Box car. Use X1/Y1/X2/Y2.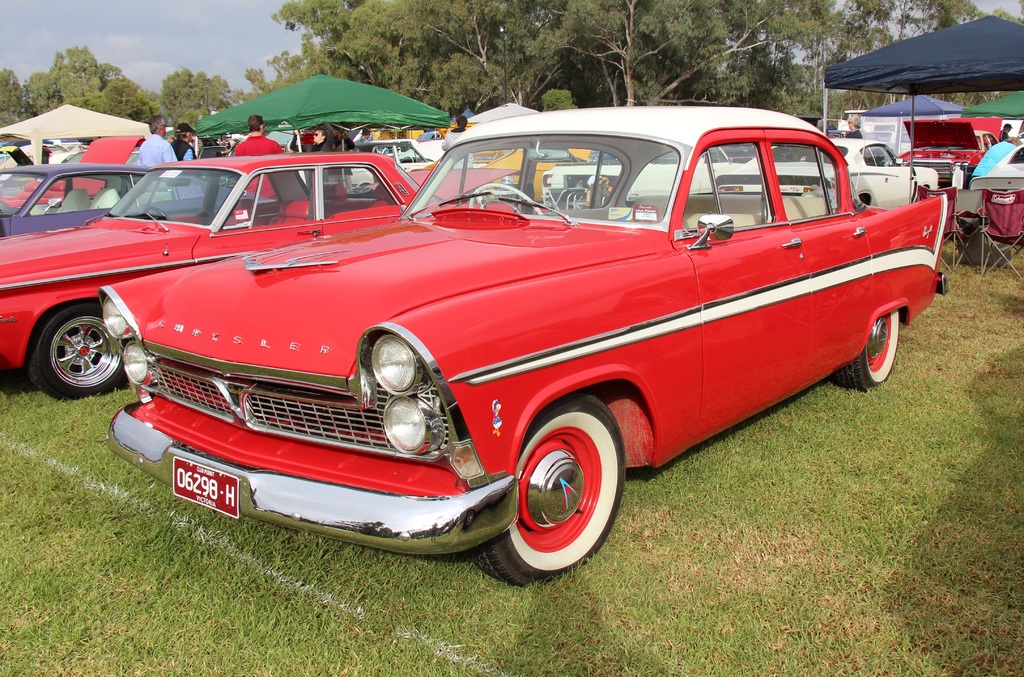
540/144/762/209.
